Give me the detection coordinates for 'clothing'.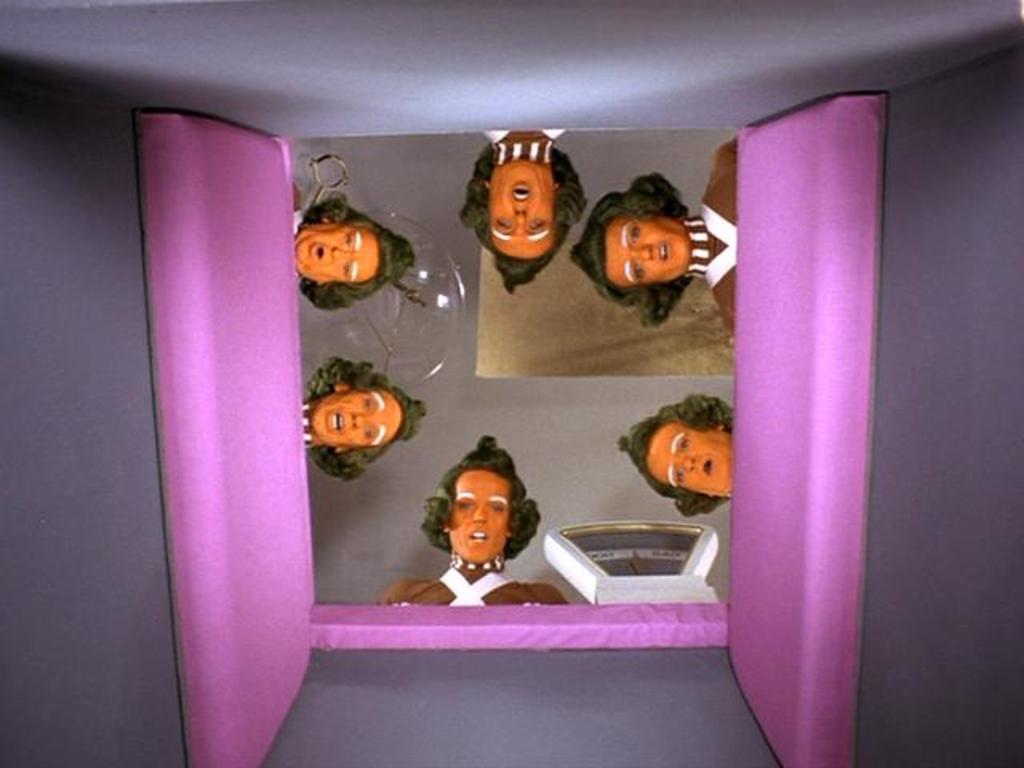
682 133 739 341.
